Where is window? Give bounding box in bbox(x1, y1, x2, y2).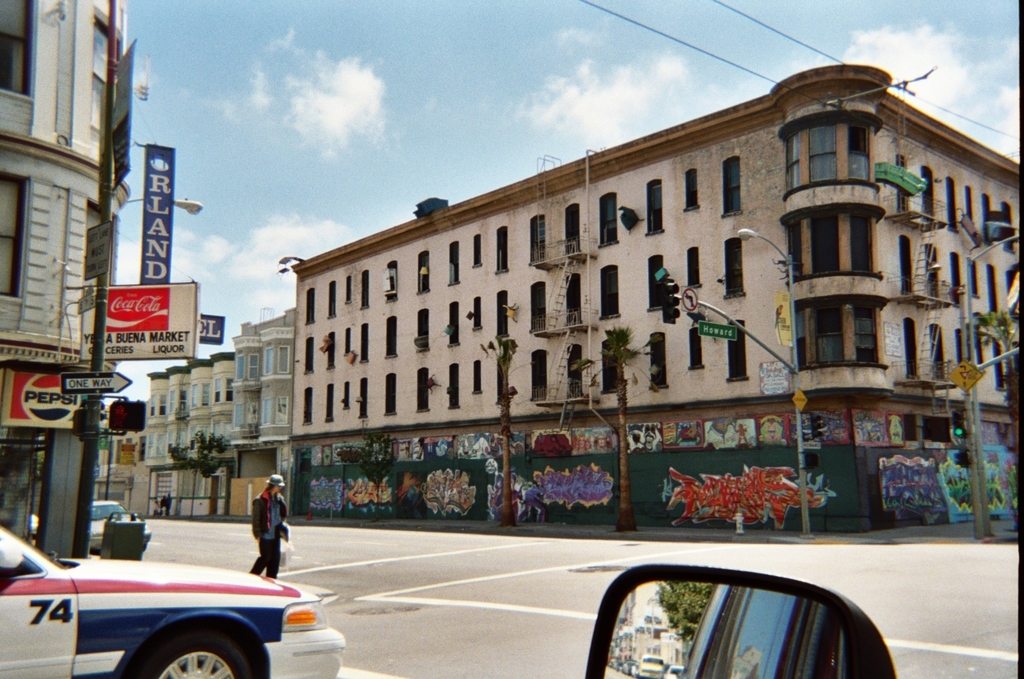
bbox(491, 284, 506, 339).
